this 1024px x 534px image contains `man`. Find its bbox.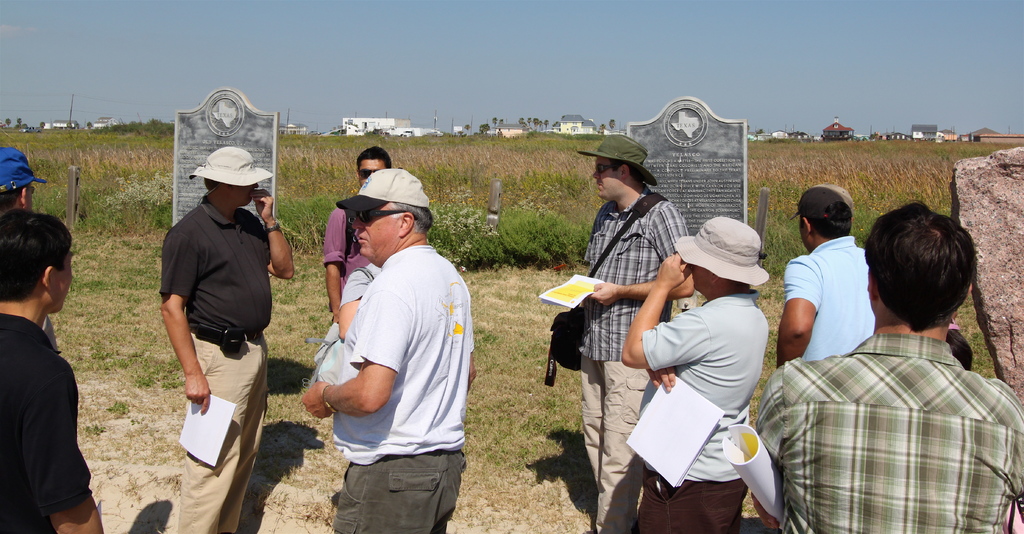
left=566, top=128, right=691, bottom=533.
